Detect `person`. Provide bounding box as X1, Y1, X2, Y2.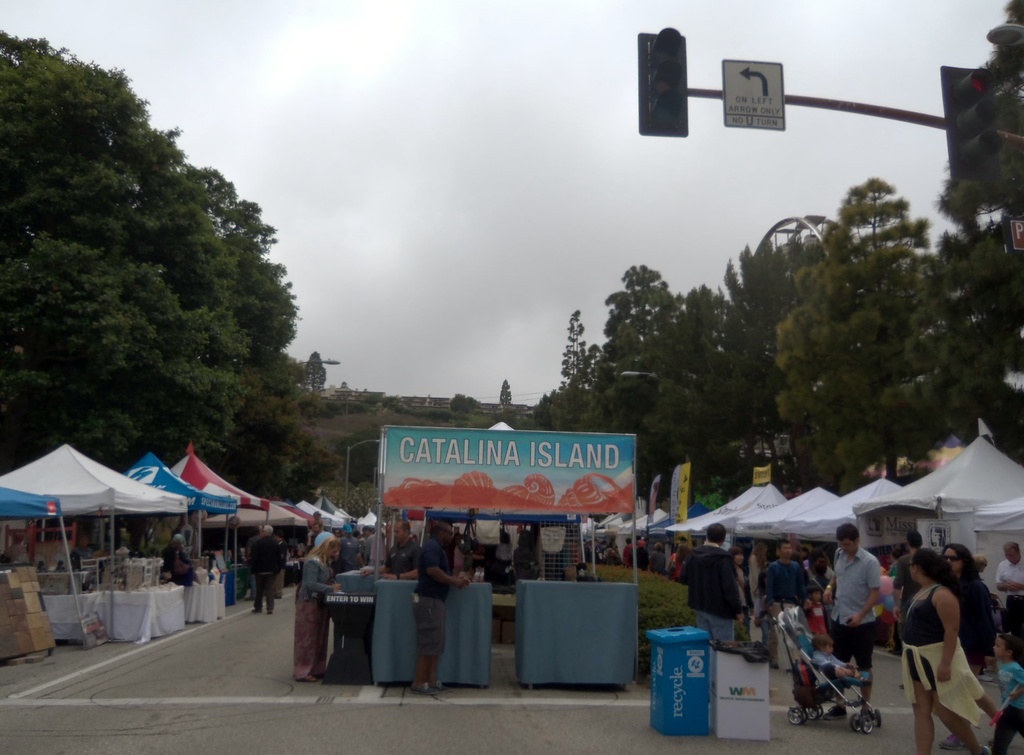
52, 555, 67, 575.
